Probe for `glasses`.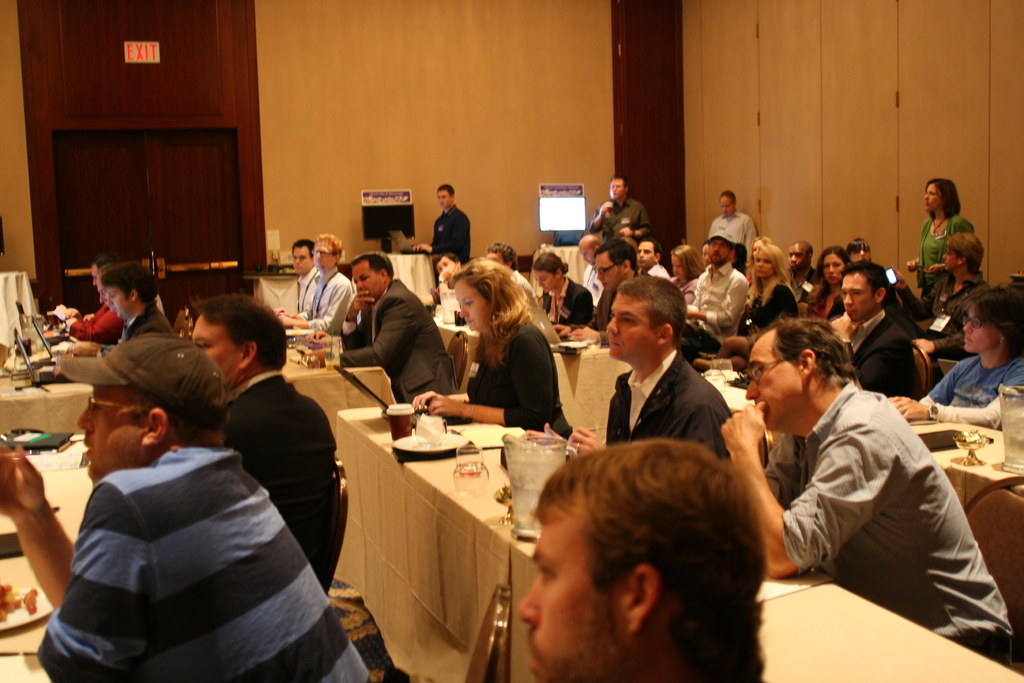
Probe result: region(593, 258, 621, 277).
